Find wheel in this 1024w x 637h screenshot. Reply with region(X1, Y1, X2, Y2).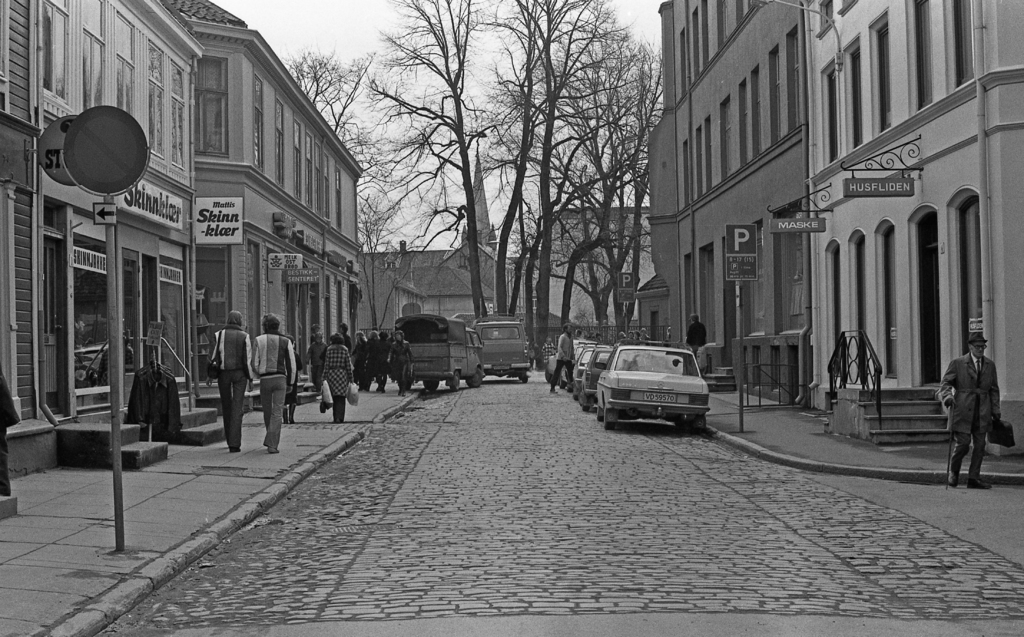
region(424, 375, 447, 391).
